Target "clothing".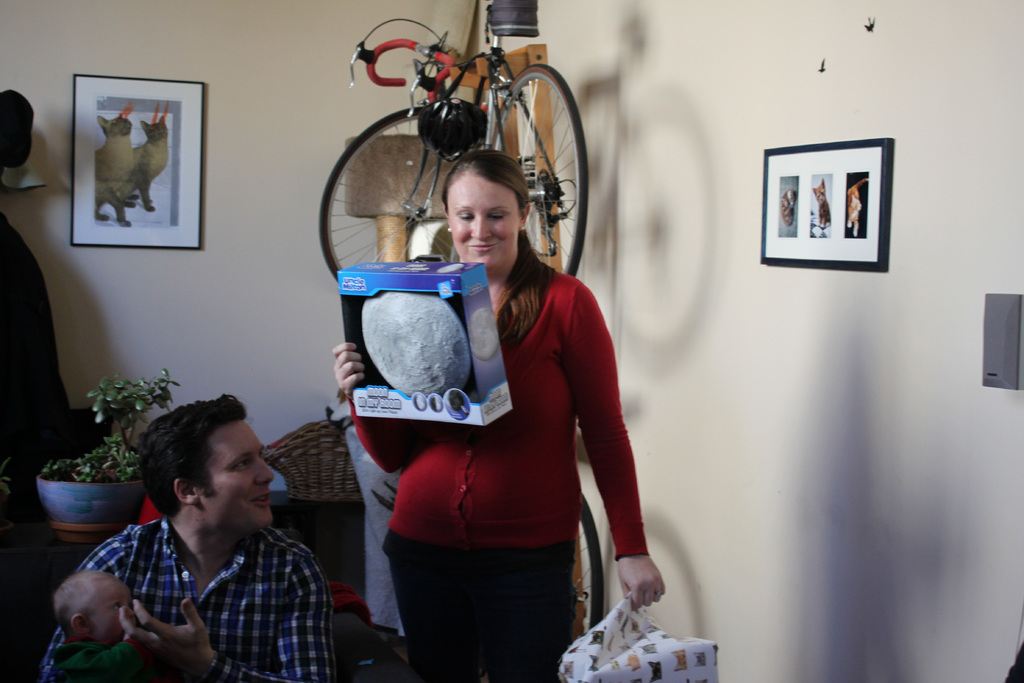
Target region: detection(47, 639, 141, 682).
